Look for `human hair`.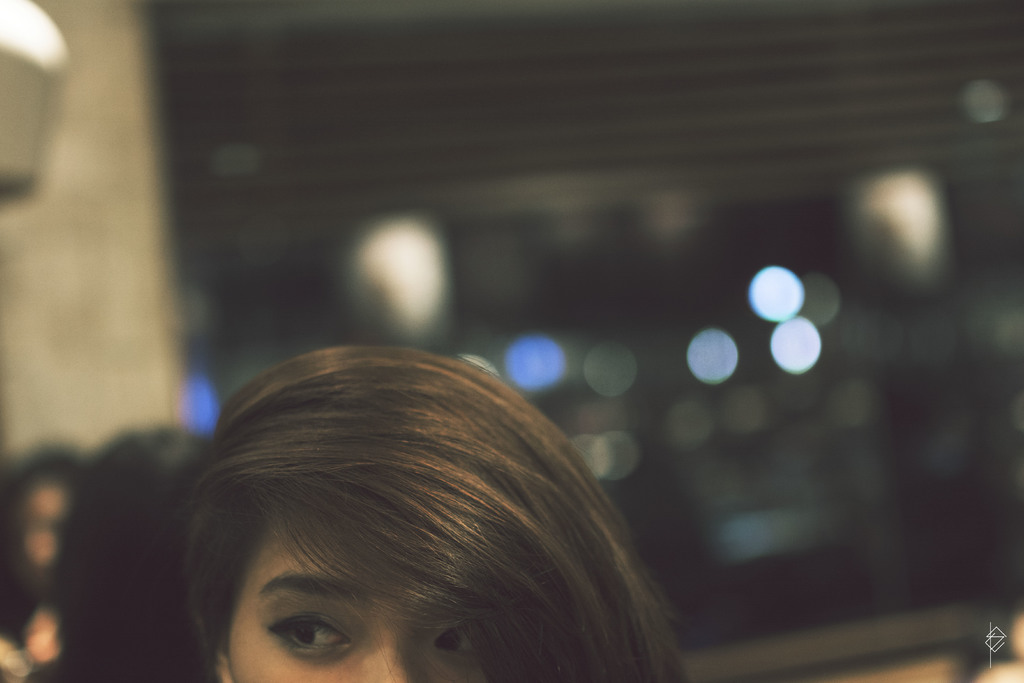
Found: {"left": 142, "top": 368, "right": 689, "bottom": 682}.
